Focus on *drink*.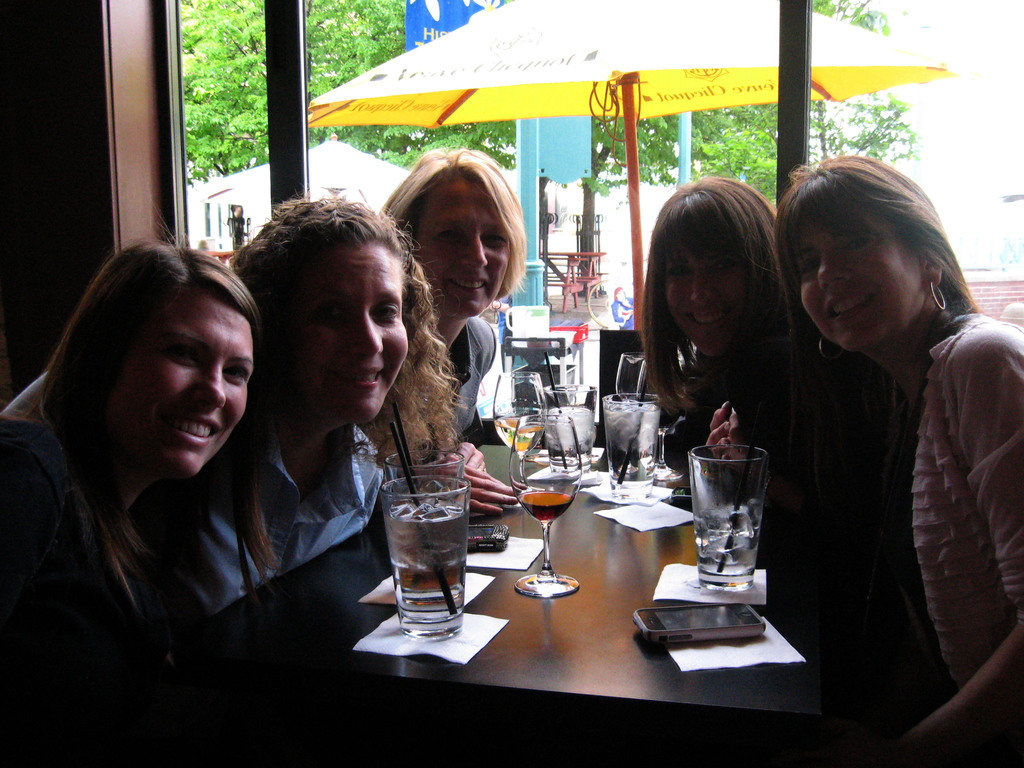
Focused at (x1=605, y1=409, x2=657, y2=490).
